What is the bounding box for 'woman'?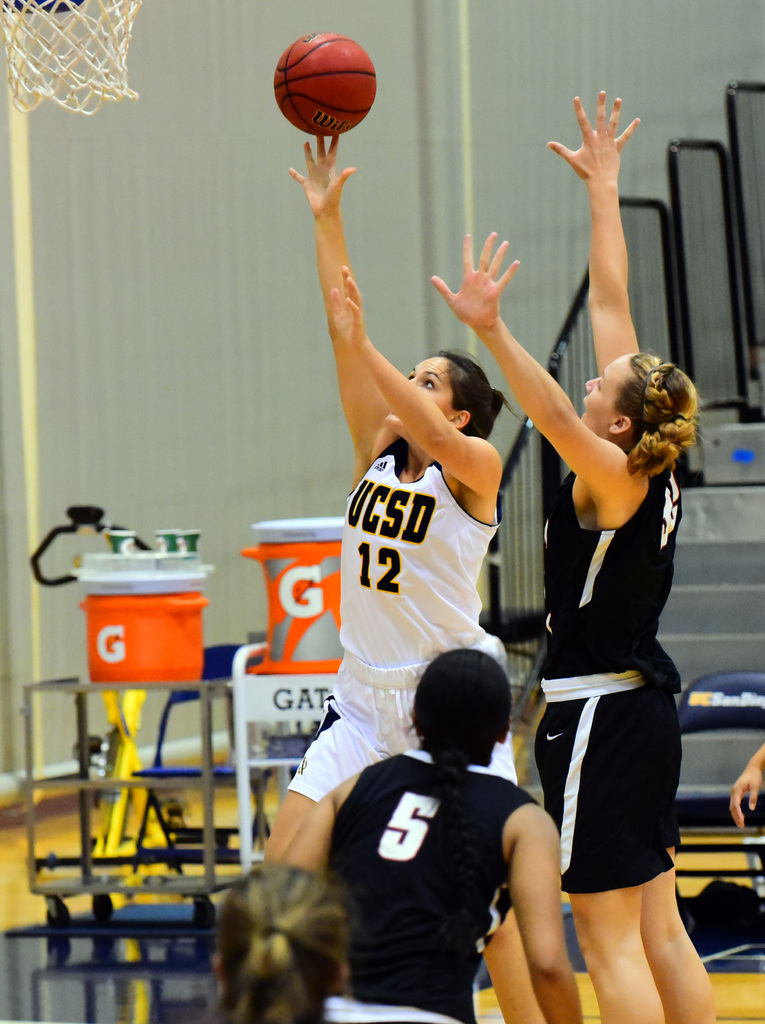
{"x1": 430, "y1": 92, "x2": 715, "y2": 1021}.
